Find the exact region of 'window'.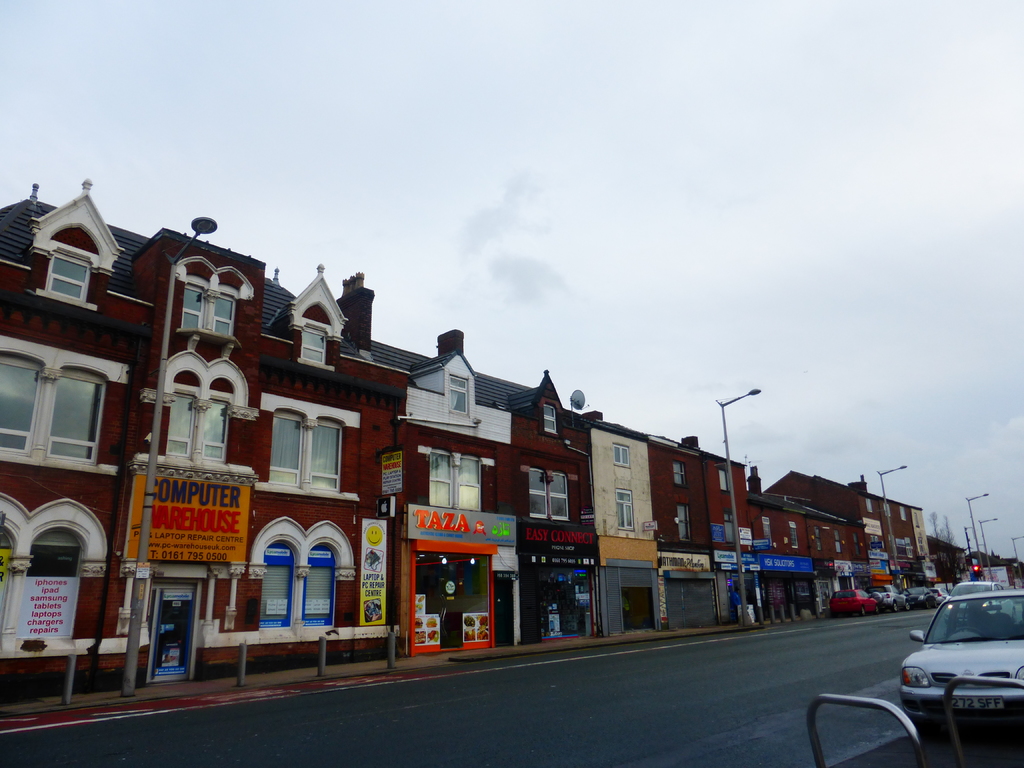
Exact region: [left=614, top=490, right=636, bottom=534].
